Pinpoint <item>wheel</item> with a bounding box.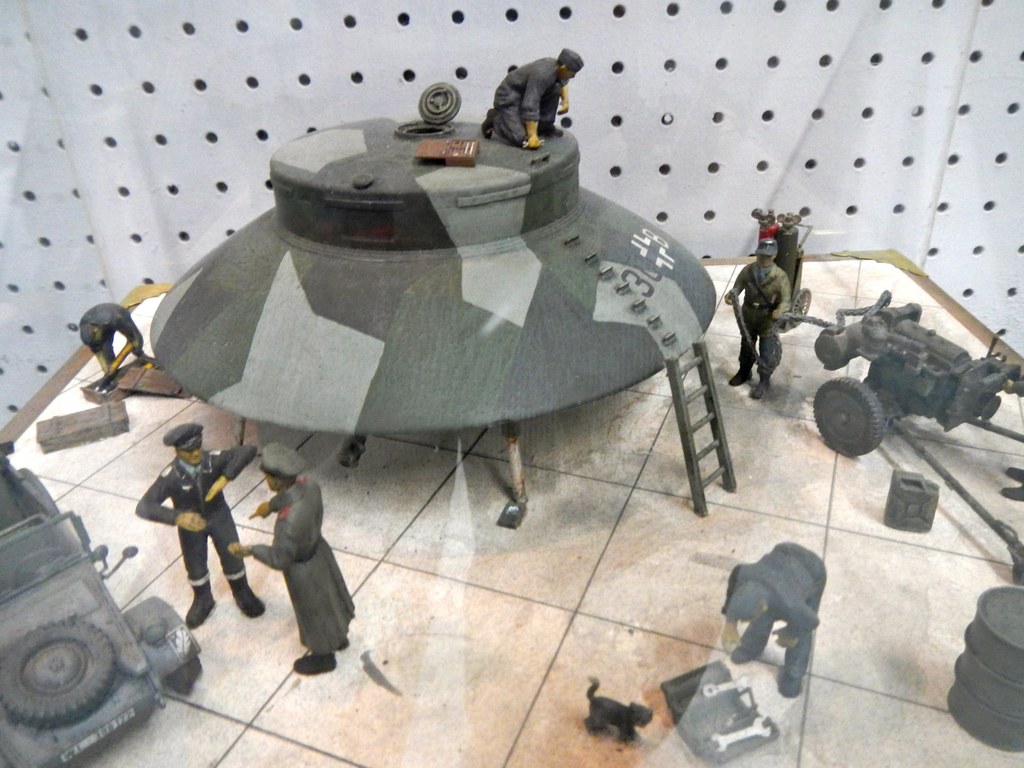
crop(1, 627, 120, 719).
